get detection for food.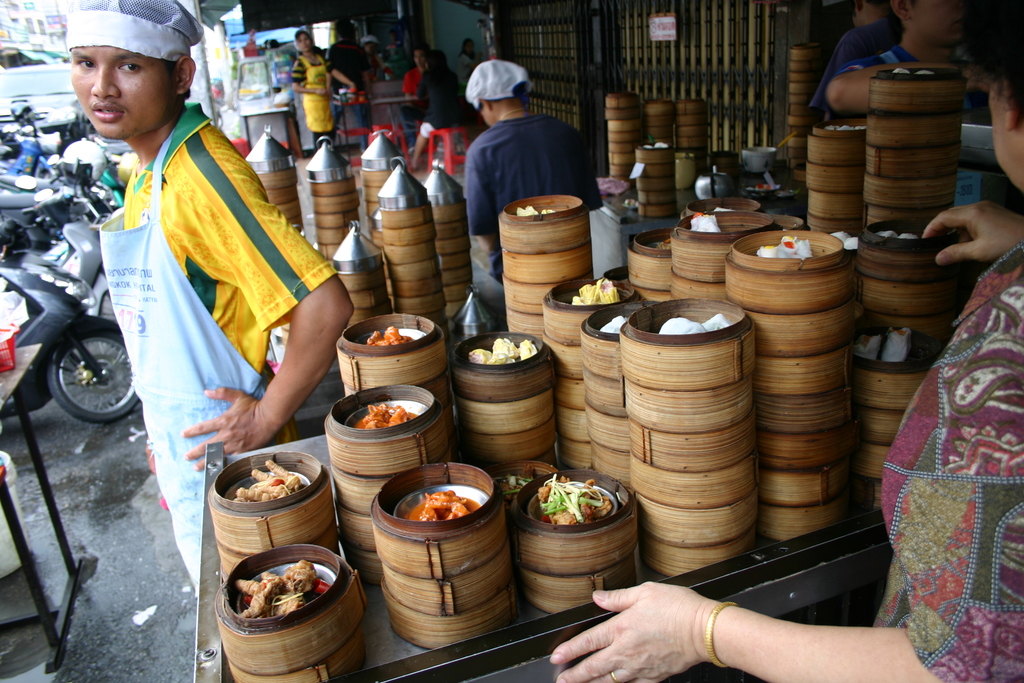
Detection: bbox=(407, 491, 481, 522).
